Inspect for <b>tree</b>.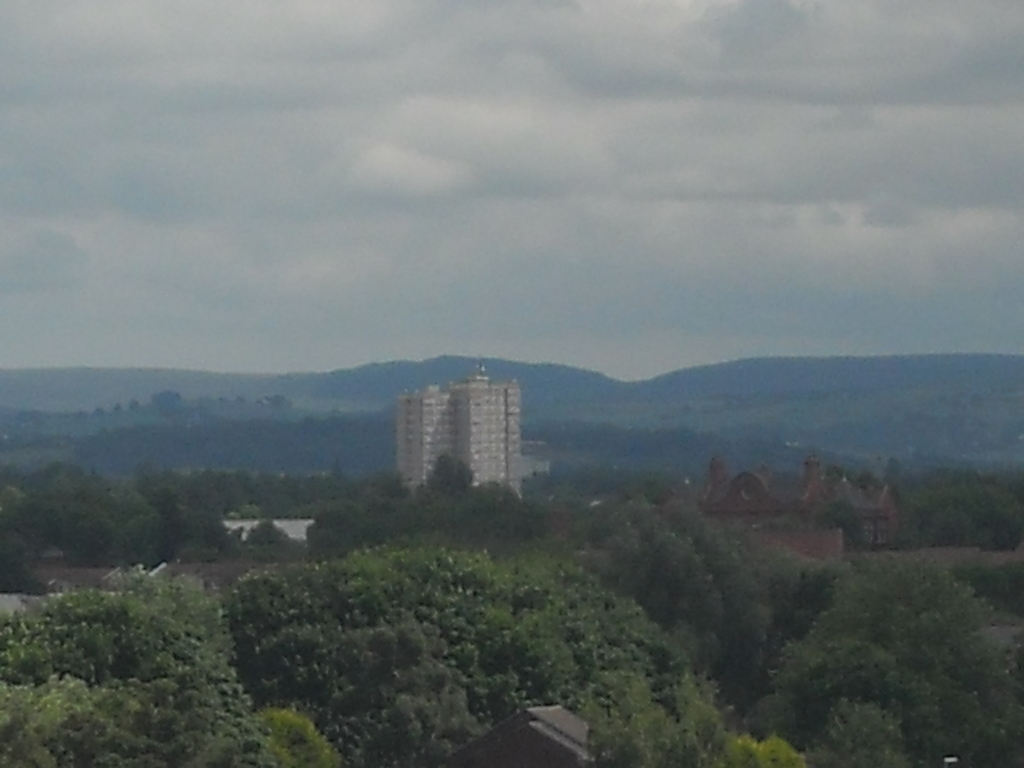
Inspection: detection(0, 461, 180, 585).
